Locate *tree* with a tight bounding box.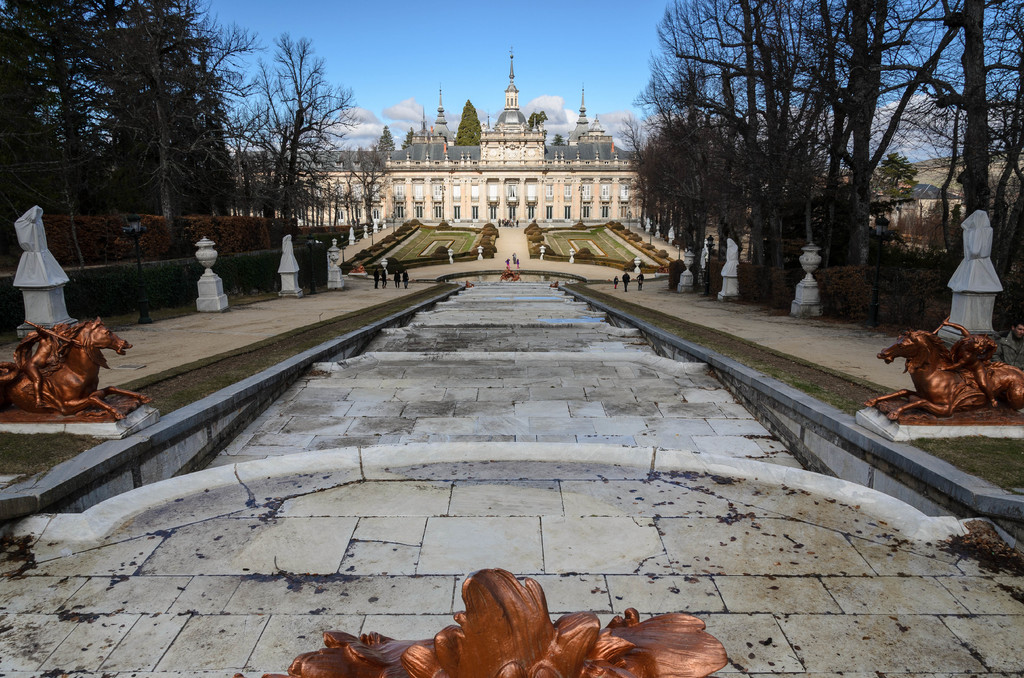
bbox=[628, 116, 665, 234].
